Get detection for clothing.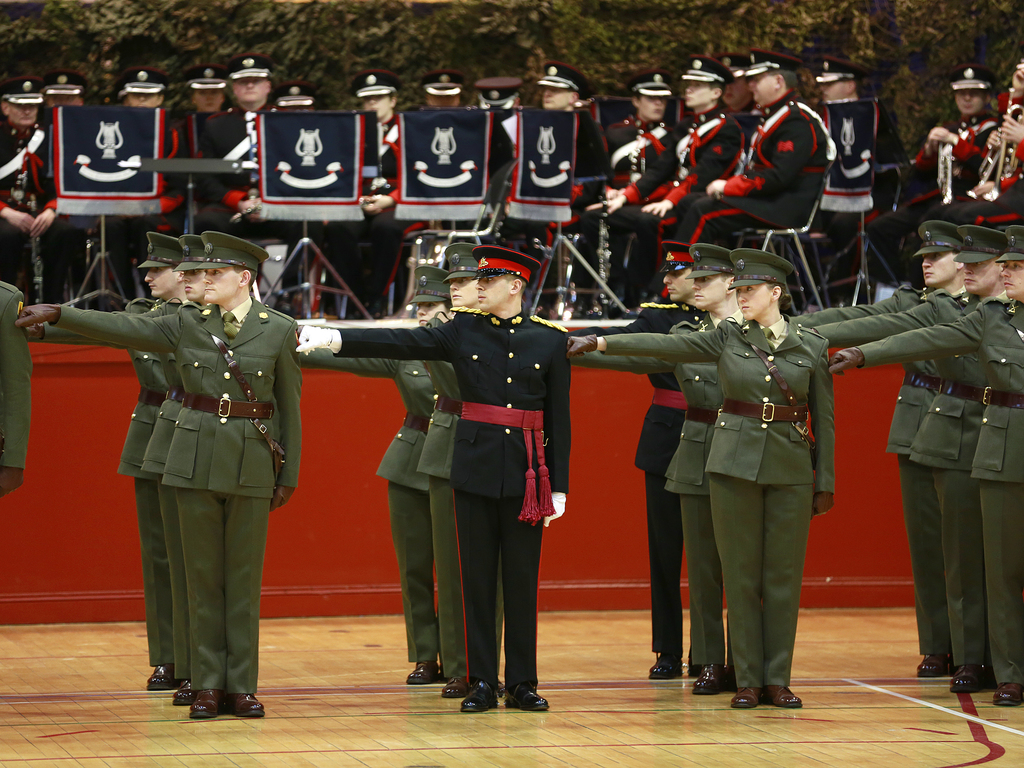
Detection: (x1=588, y1=307, x2=745, y2=679).
